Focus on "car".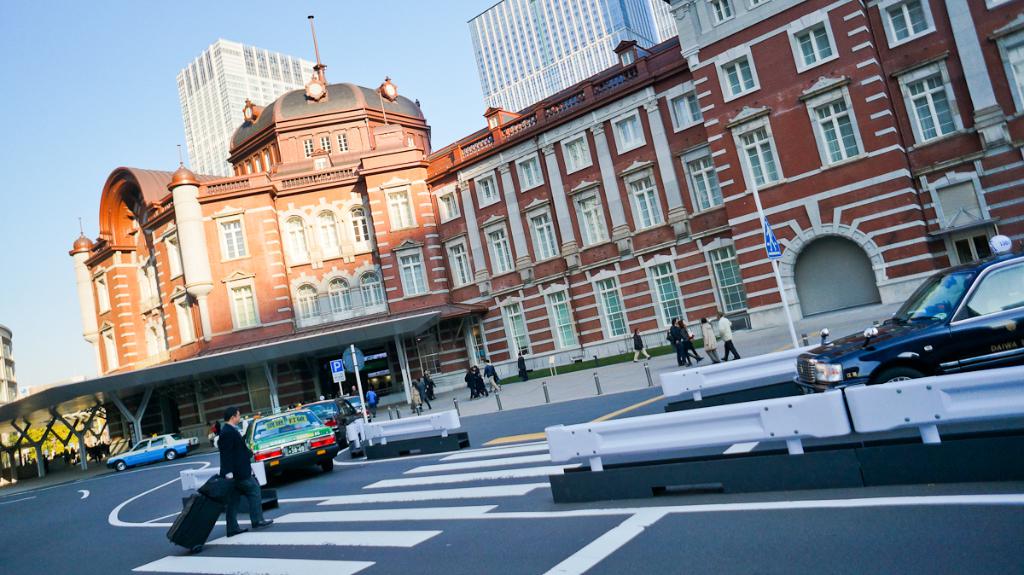
Focused at rect(161, 430, 202, 448).
